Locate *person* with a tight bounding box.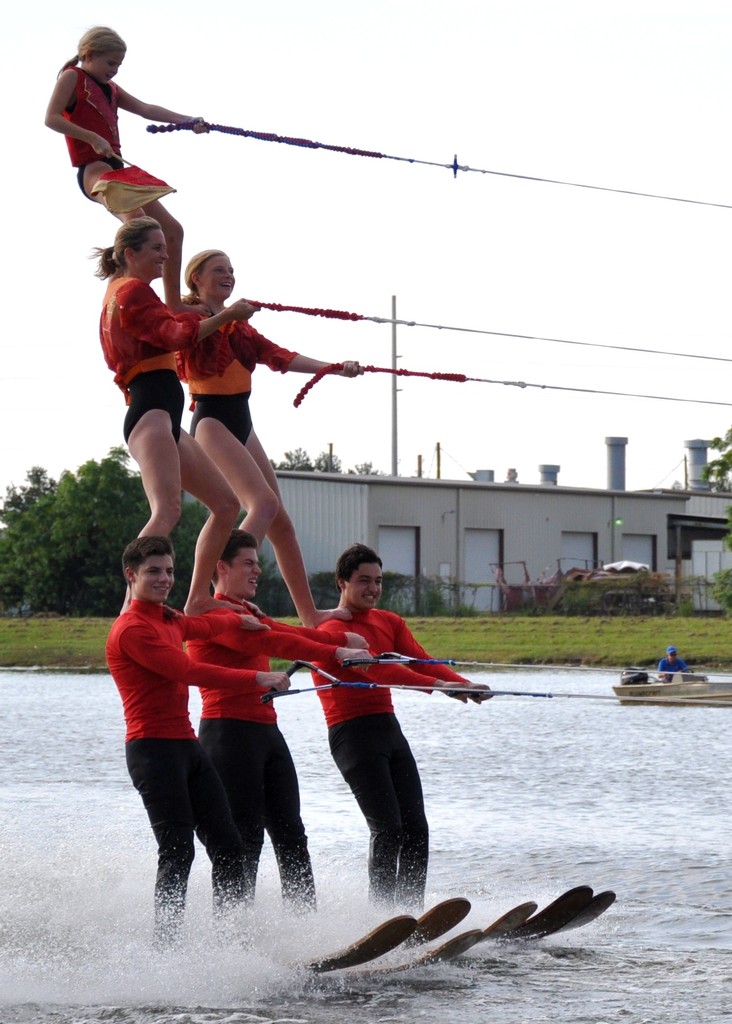
181:531:375:911.
